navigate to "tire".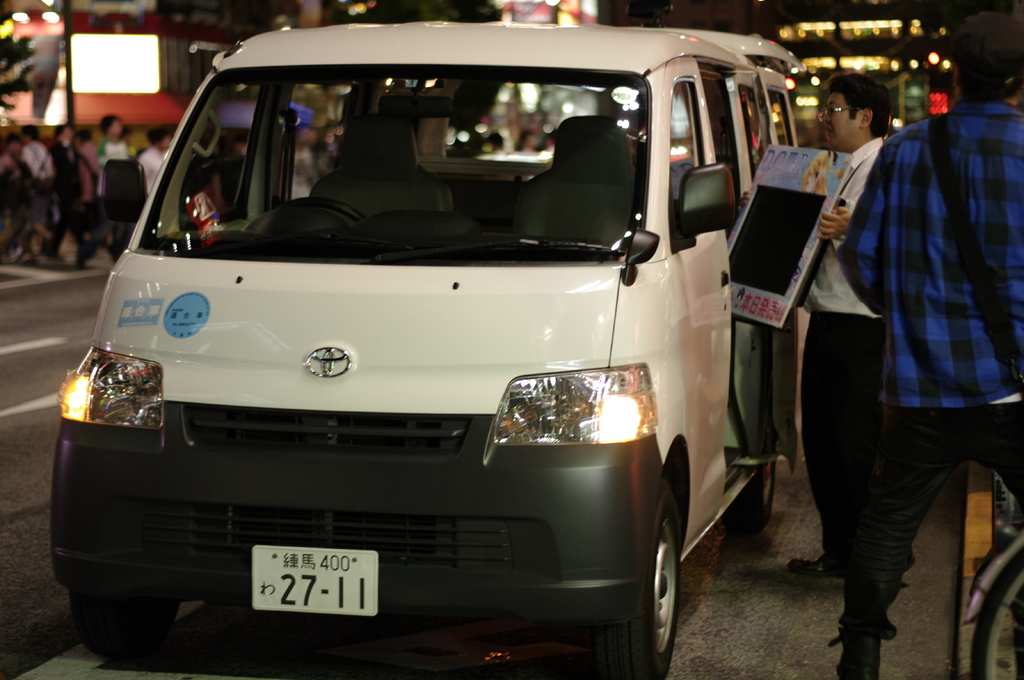
Navigation target: 971:546:1023:679.
